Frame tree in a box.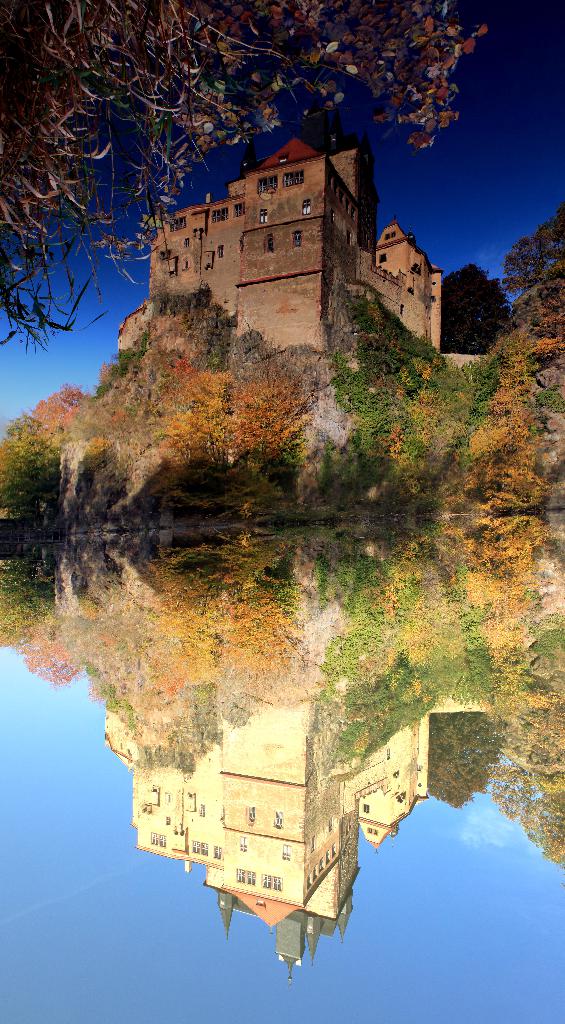
{"left": 497, "top": 207, "right": 564, "bottom": 297}.
